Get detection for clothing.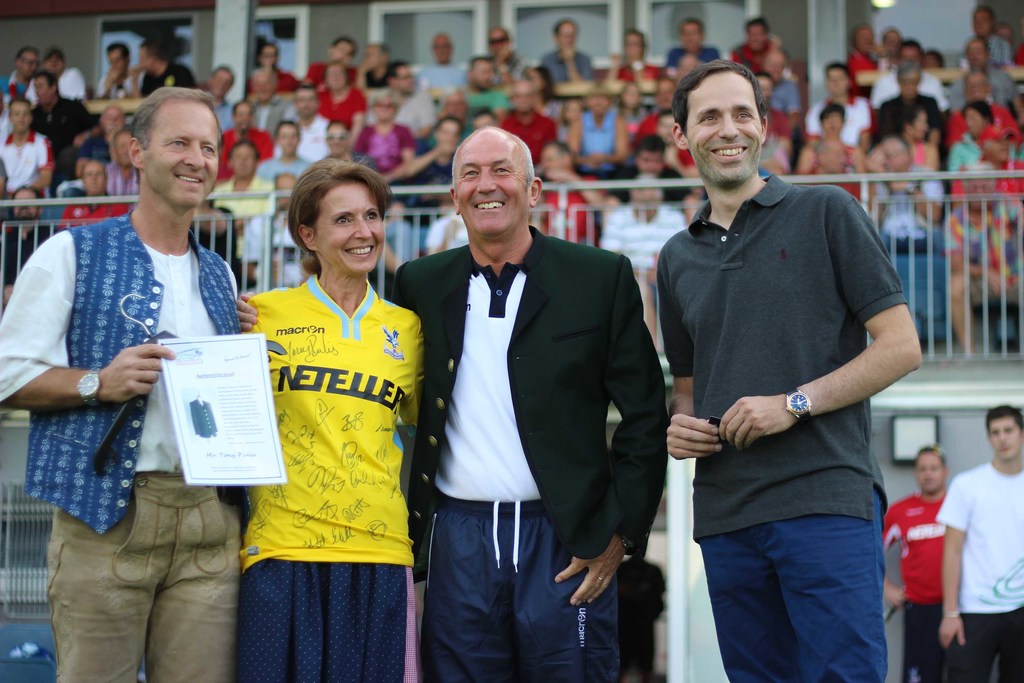
Detection: pyautogui.locateOnScreen(97, 67, 141, 106).
